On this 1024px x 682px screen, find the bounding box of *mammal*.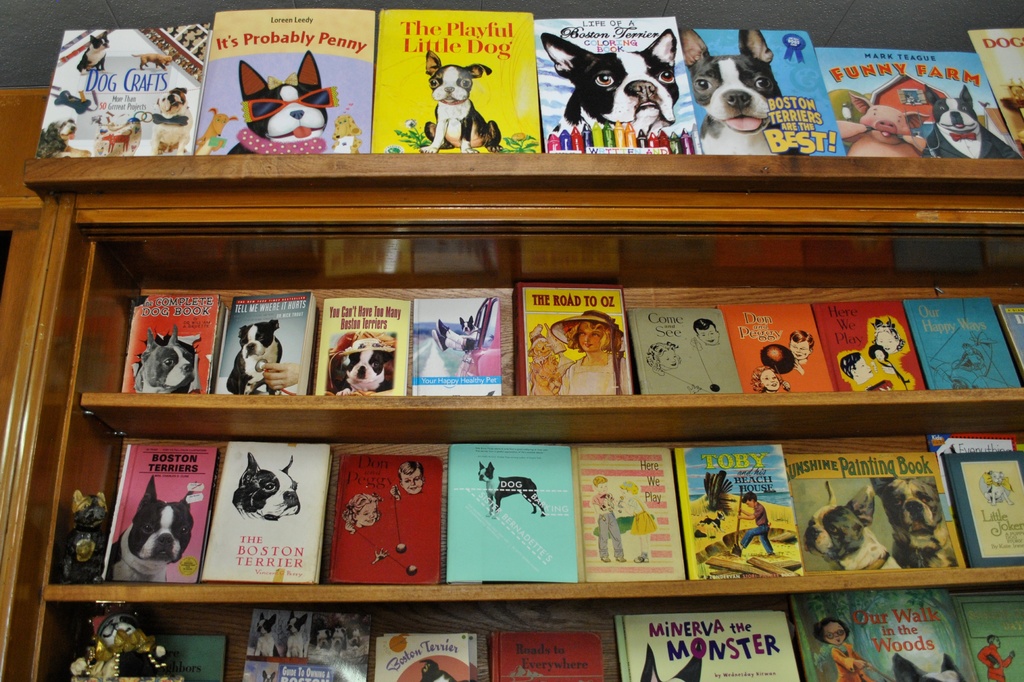
Bounding box: [1005, 81, 1023, 133].
